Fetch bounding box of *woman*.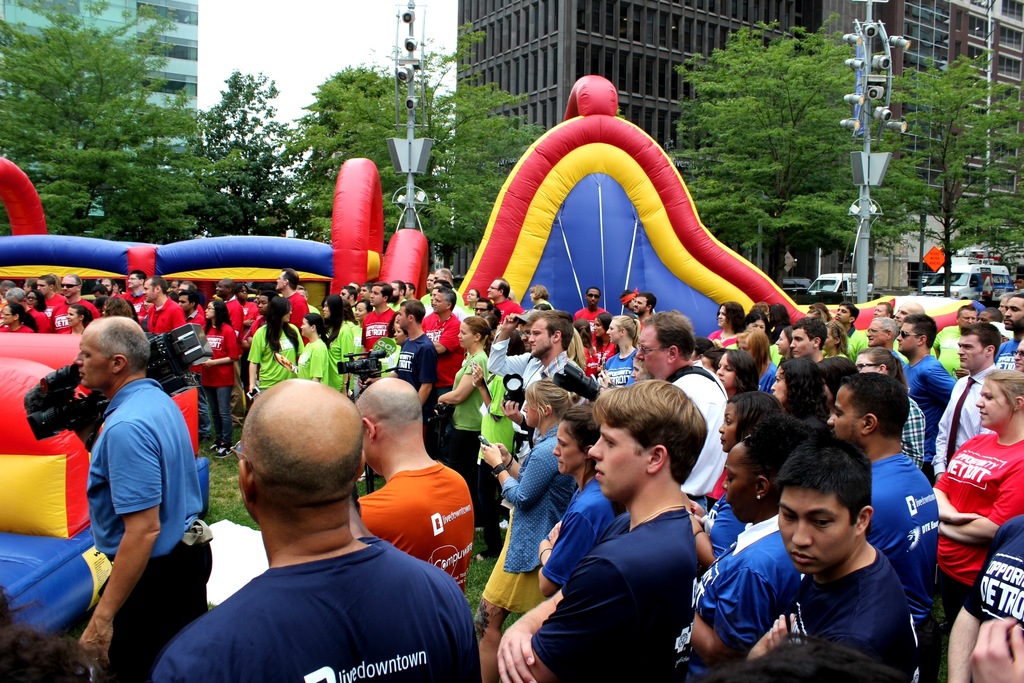
Bbox: BBox(5, 295, 36, 333).
